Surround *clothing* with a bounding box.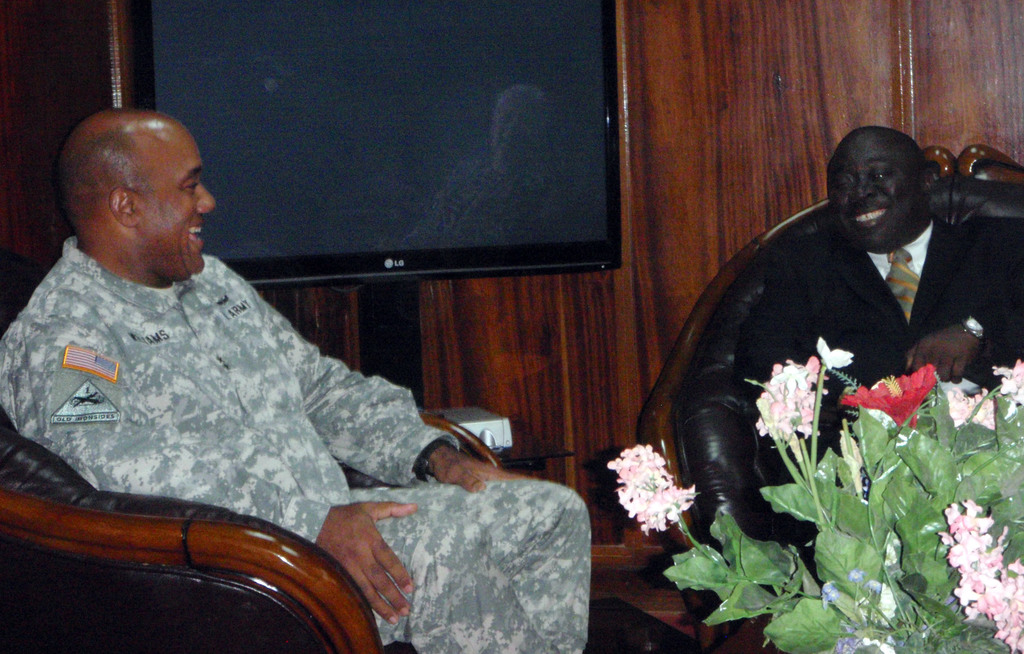
(3, 237, 591, 653).
